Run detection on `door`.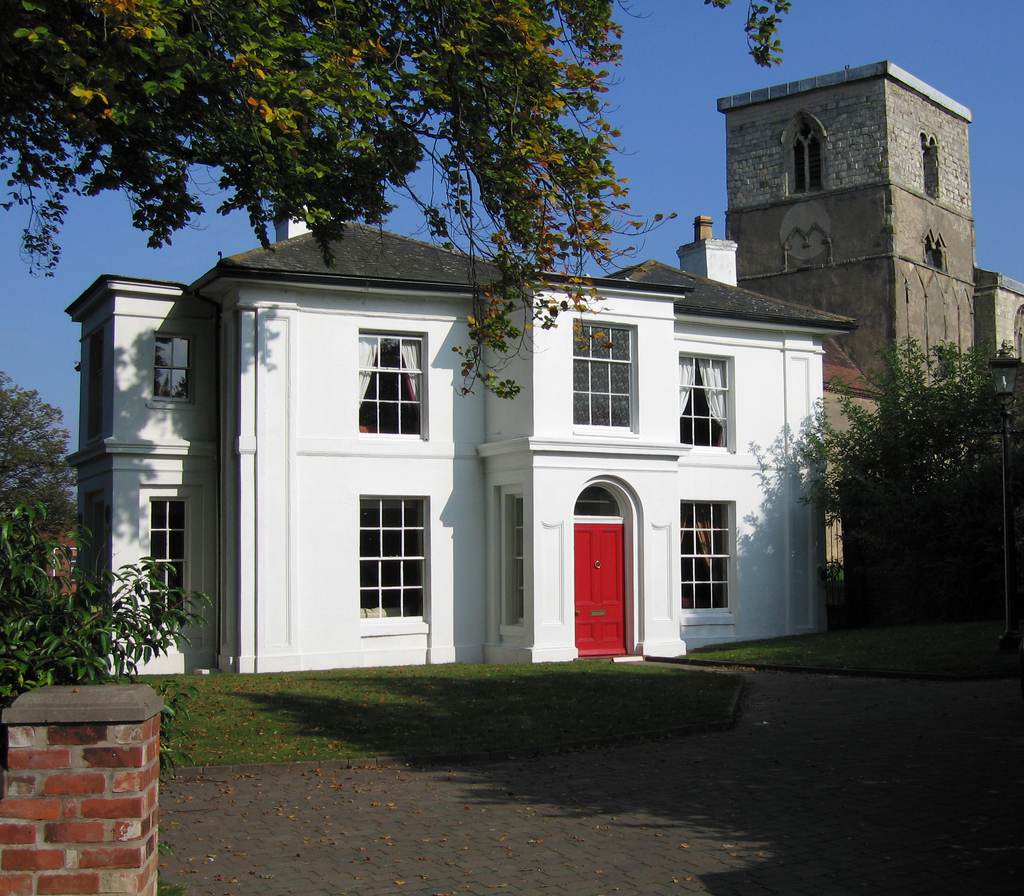
Result: 556 513 640 655.
